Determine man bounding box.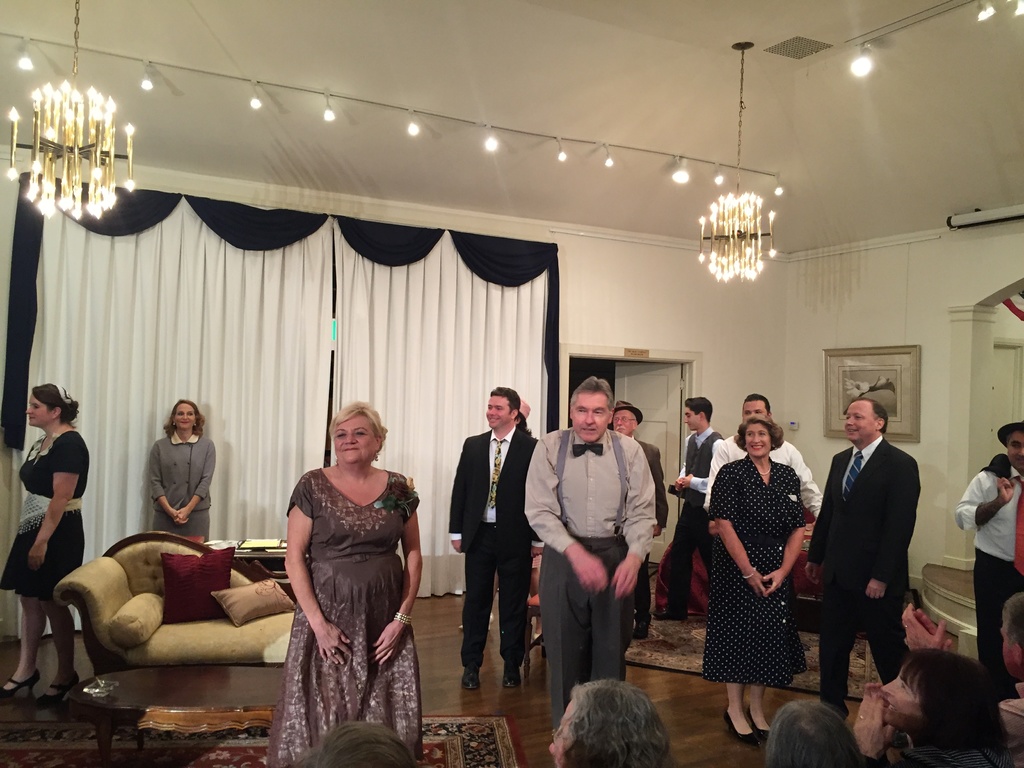
Determined: rect(703, 388, 822, 525).
